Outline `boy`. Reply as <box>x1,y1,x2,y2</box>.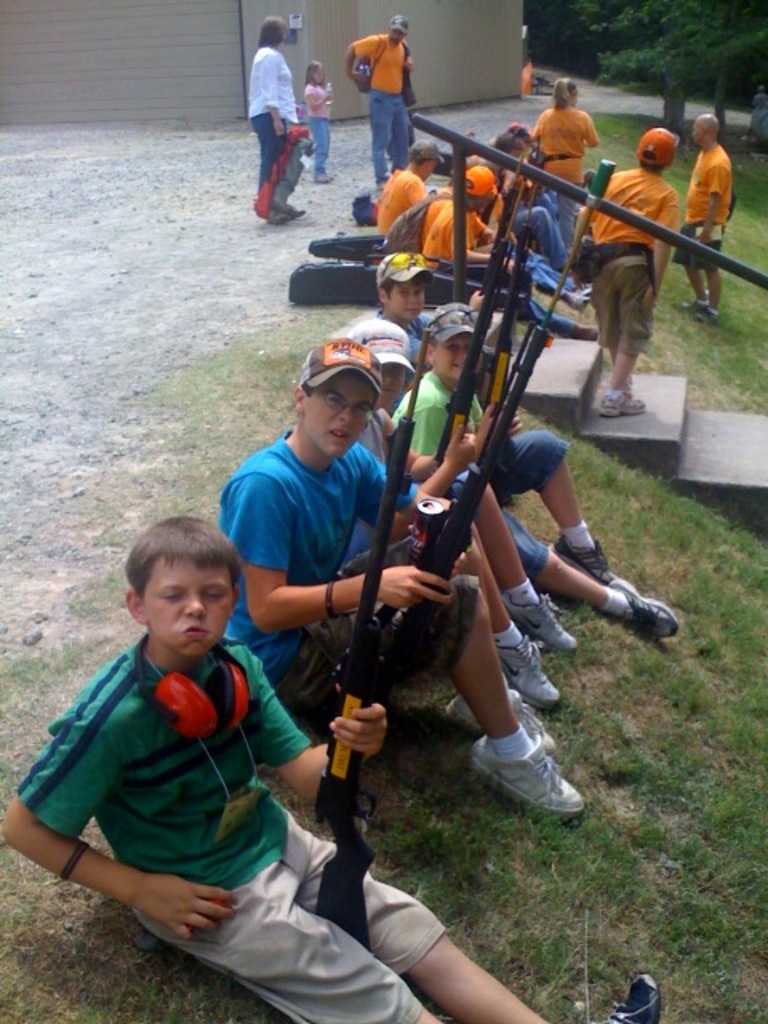
<box>358,238,480,363</box>.
